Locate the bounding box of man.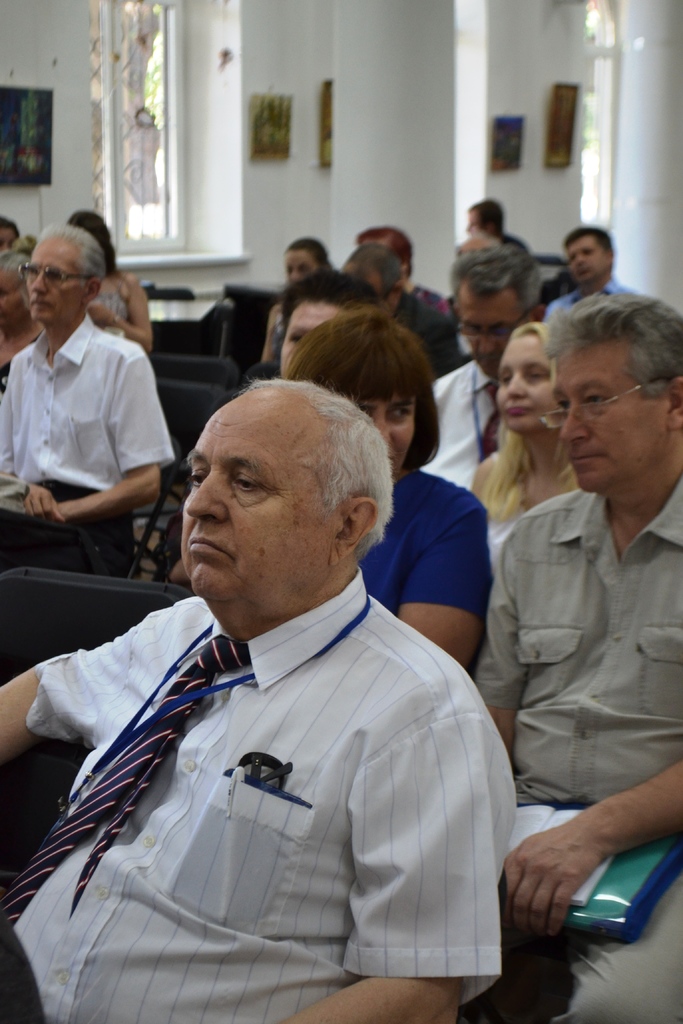
Bounding box: <region>471, 289, 682, 1023</region>.
